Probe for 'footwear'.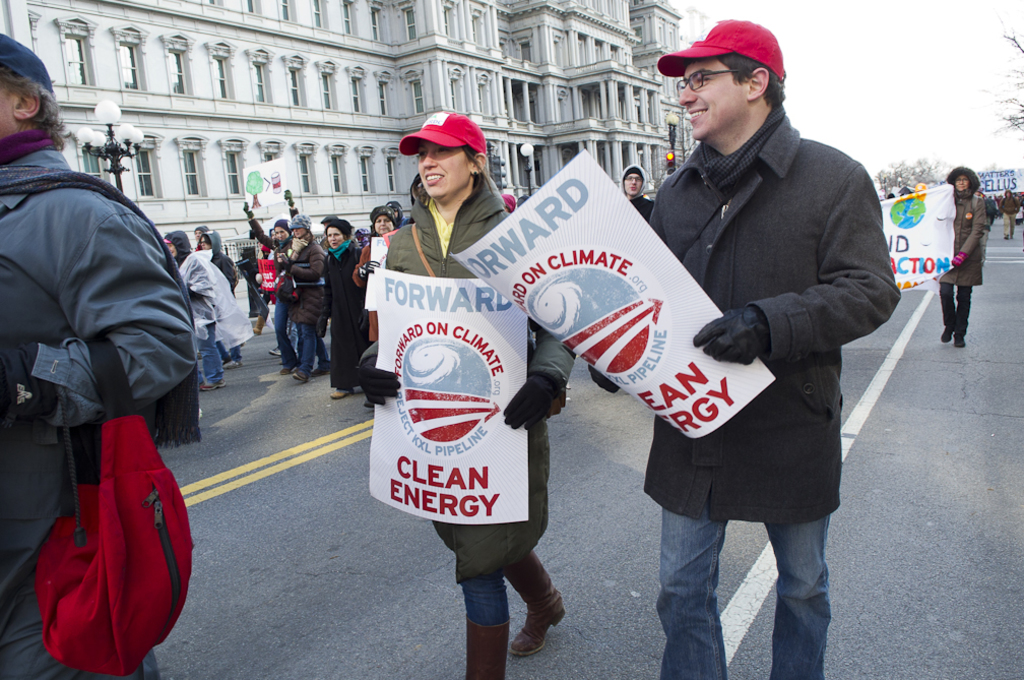
Probe result: <bbox>221, 357, 238, 369</bbox>.
